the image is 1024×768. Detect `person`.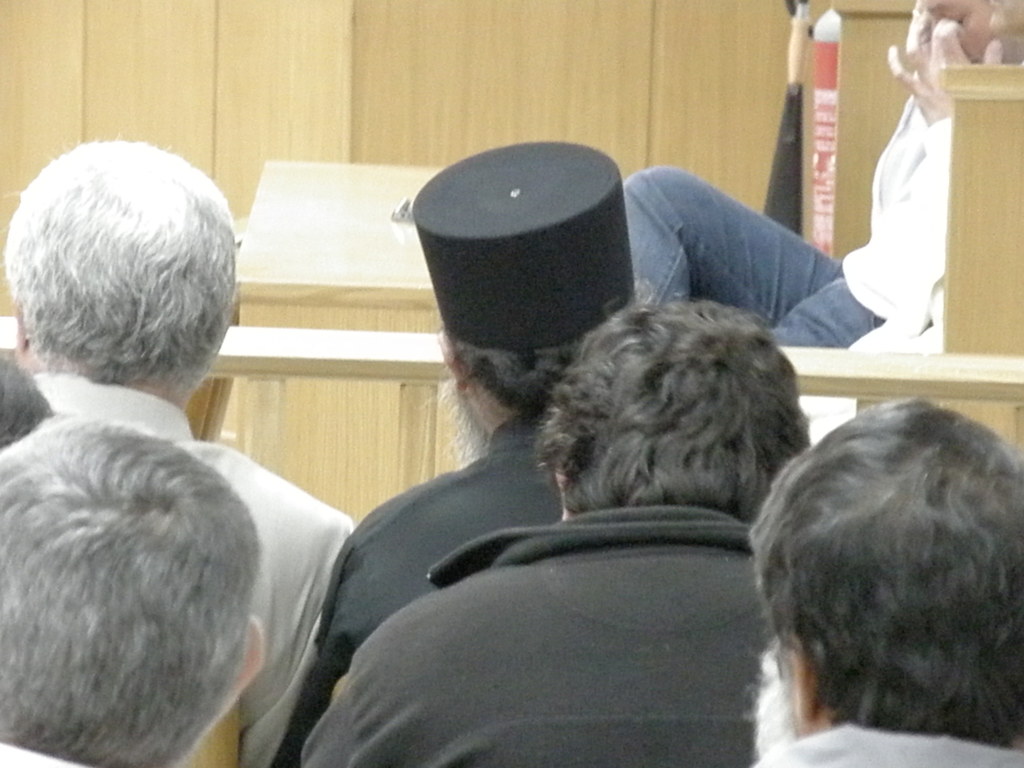
Detection: crop(0, 134, 355, 764).
